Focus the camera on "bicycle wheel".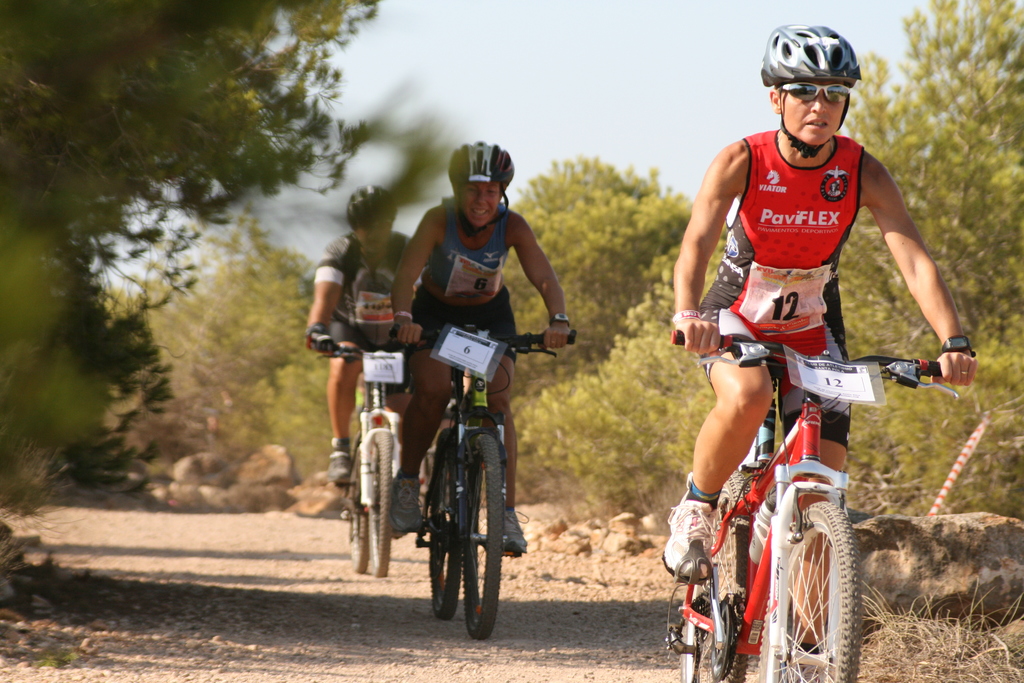
Focus region: <box>342,491,371,577</box>.
